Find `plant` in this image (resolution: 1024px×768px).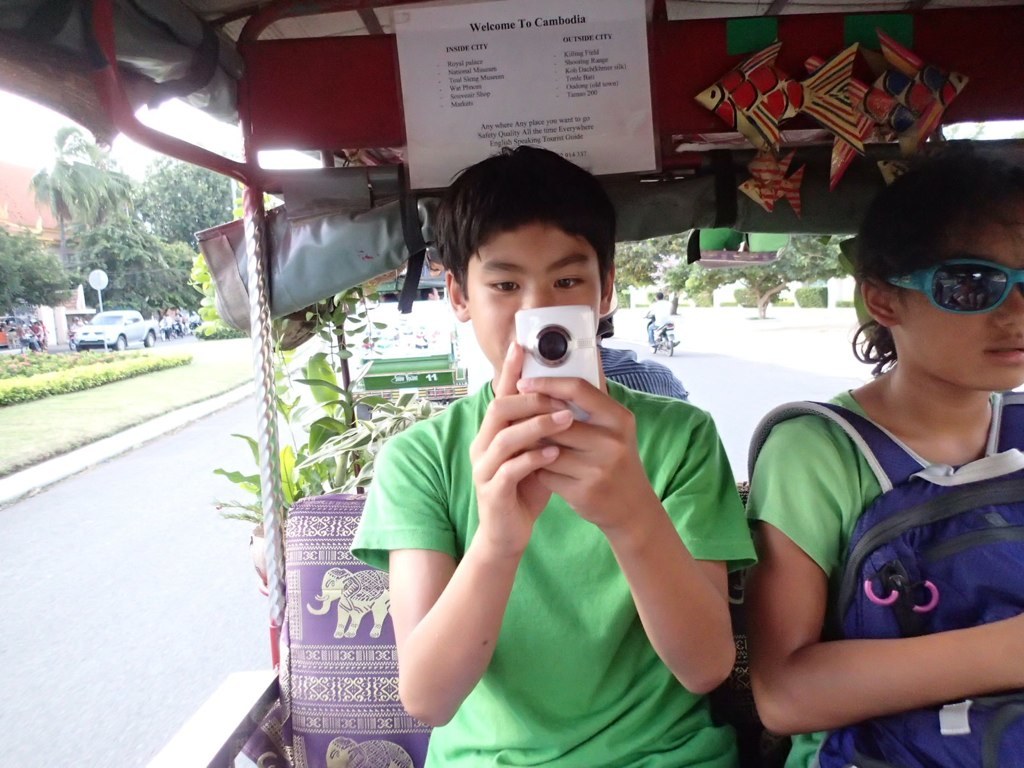
0,330,194,412.
